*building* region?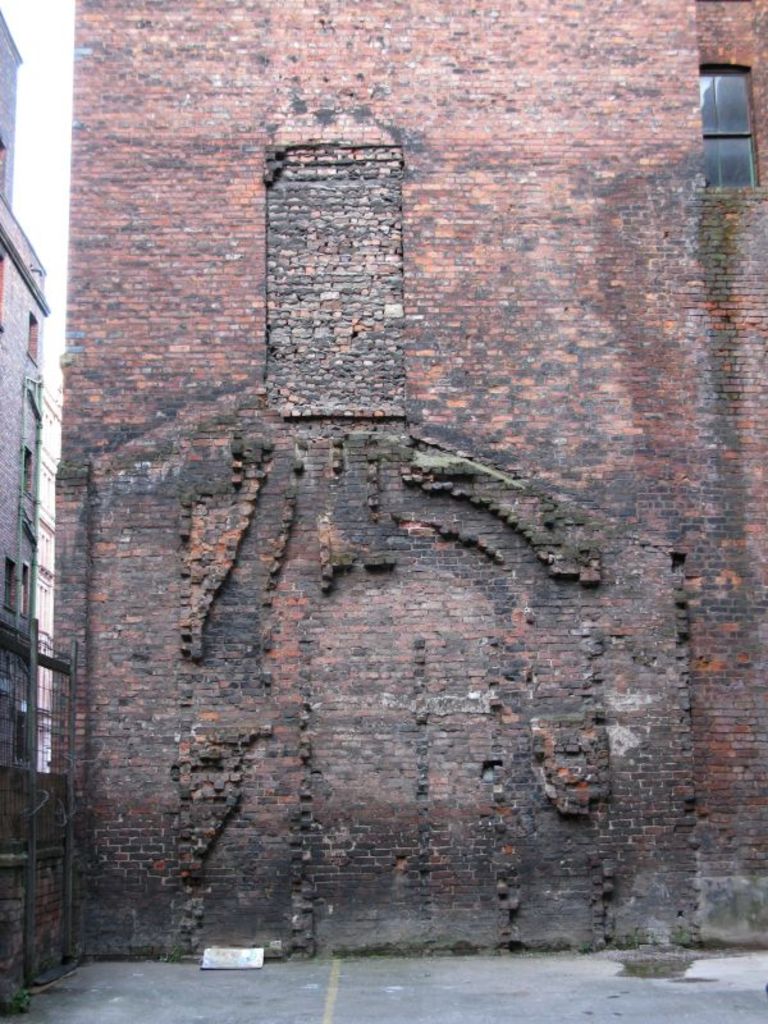
[0,10,52,769]
